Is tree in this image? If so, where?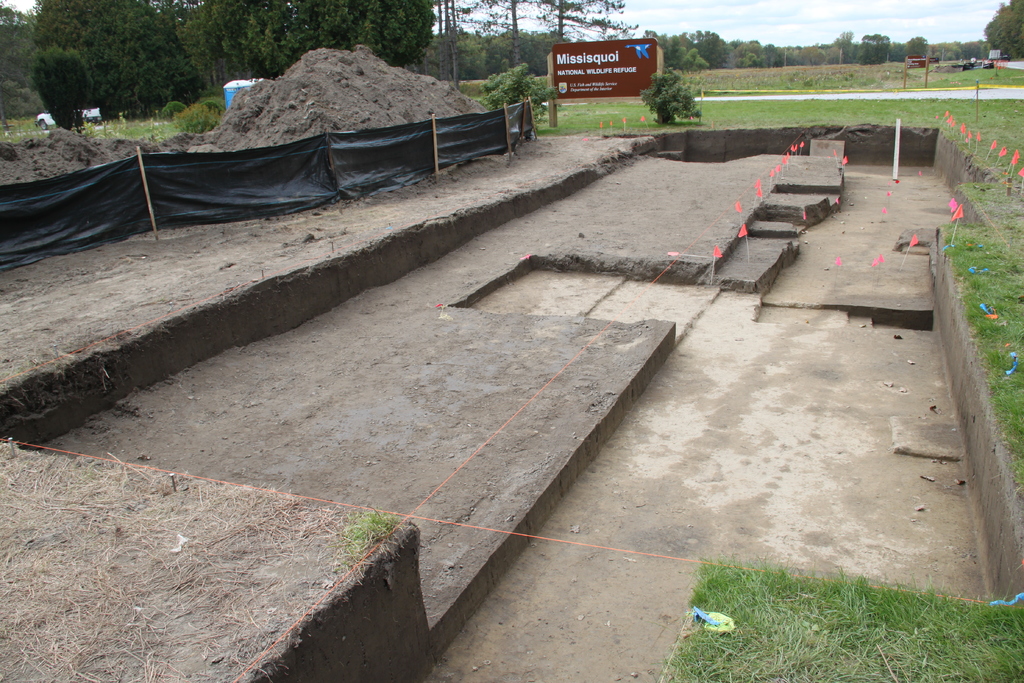
Yes, at 19,0,210,120.
